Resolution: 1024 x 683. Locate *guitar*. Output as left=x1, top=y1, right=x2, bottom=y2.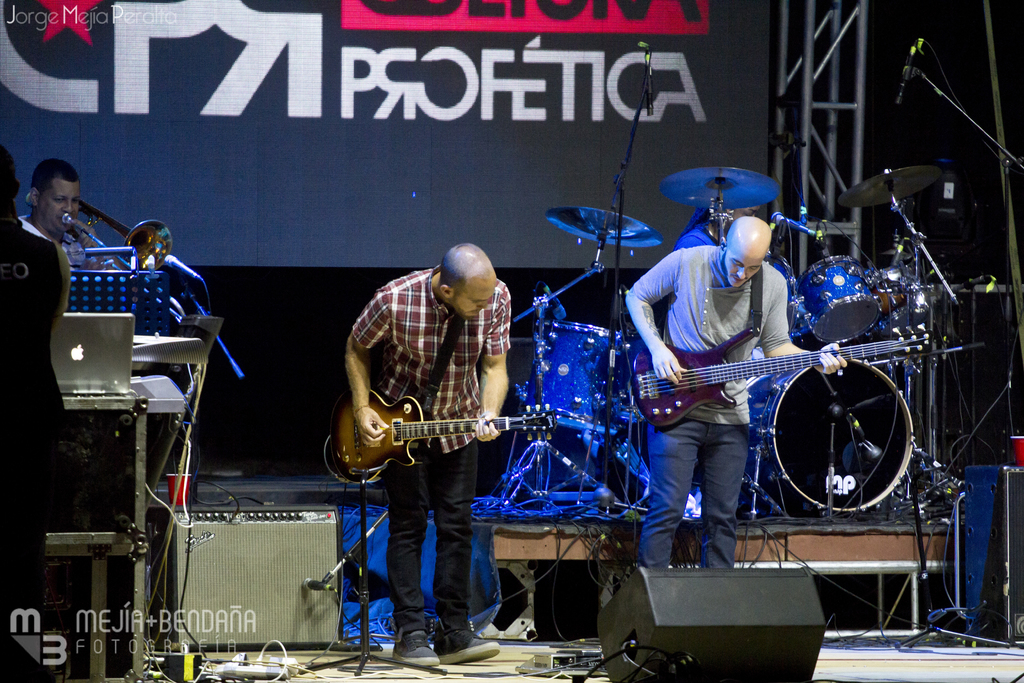
left=328, top=383, right=577, bottom=493.
